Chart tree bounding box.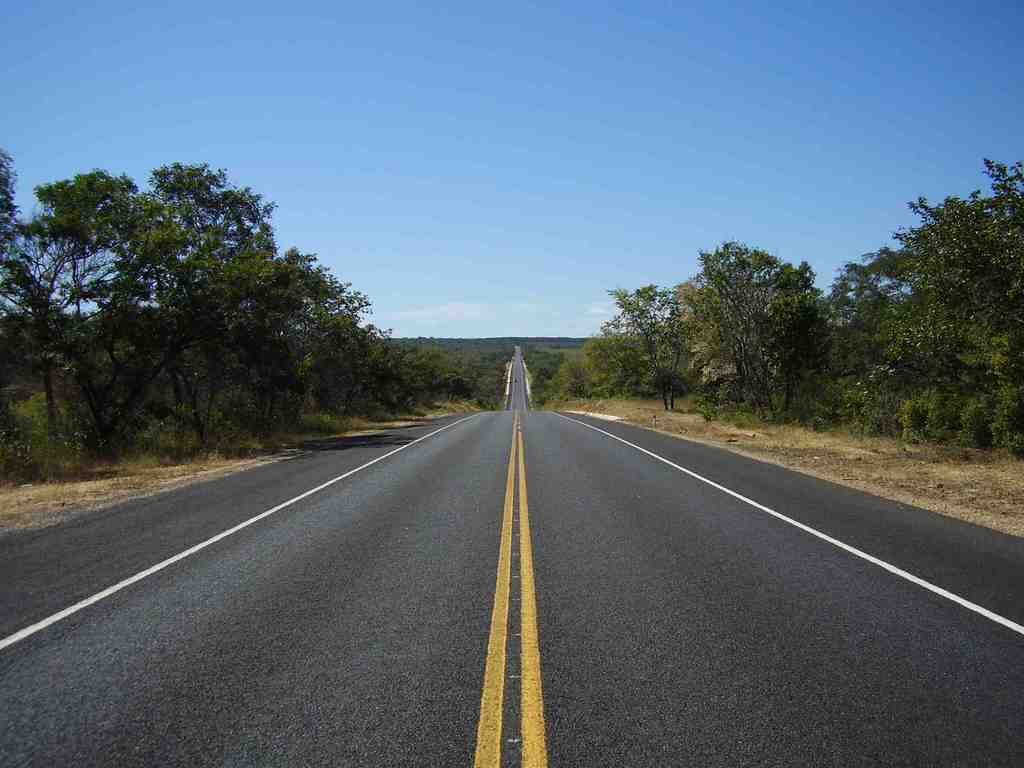
Charted: bbox(529, 336, 570, 402).
